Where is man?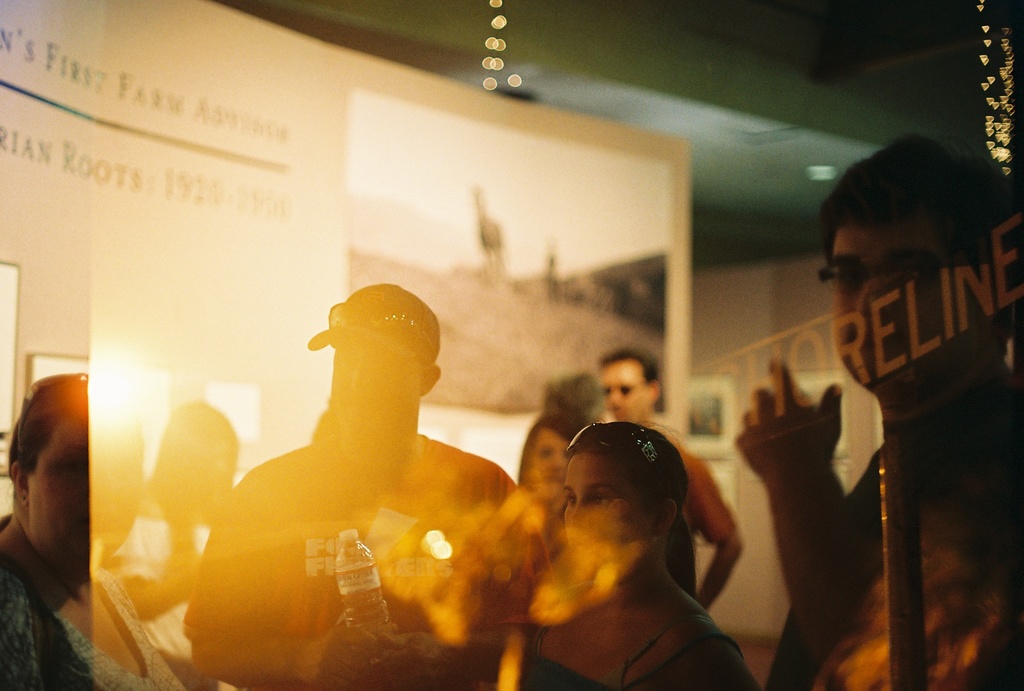
crop(601, 344, 740, 610).
